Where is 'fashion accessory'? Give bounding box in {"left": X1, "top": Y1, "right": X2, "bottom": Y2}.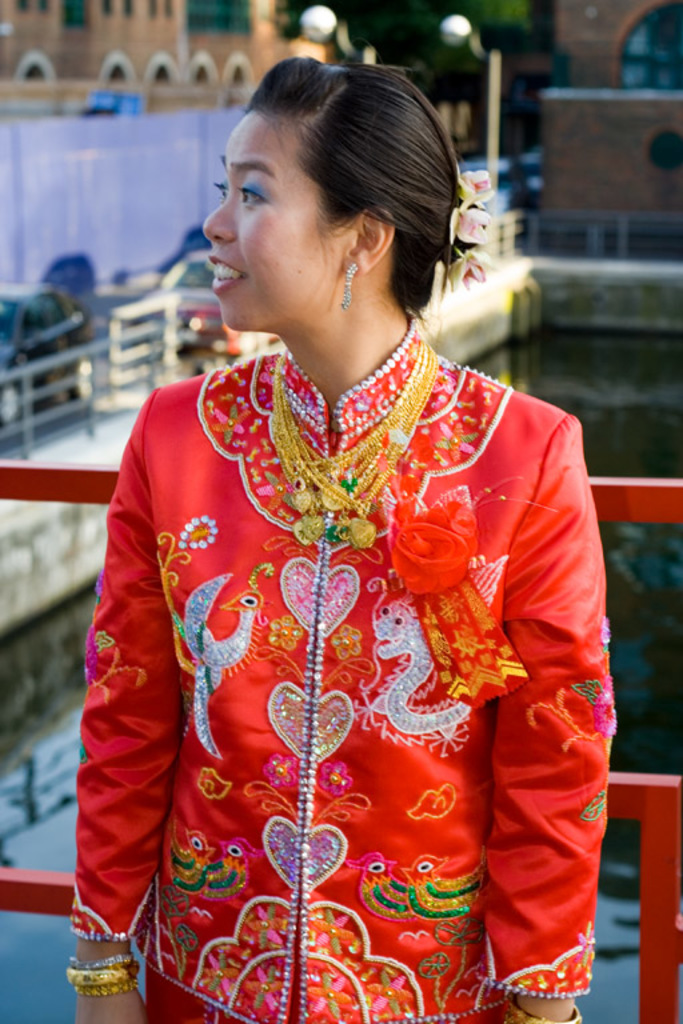
{"left": 340, "top": 268, "right": 359, "bottom": 316}.
